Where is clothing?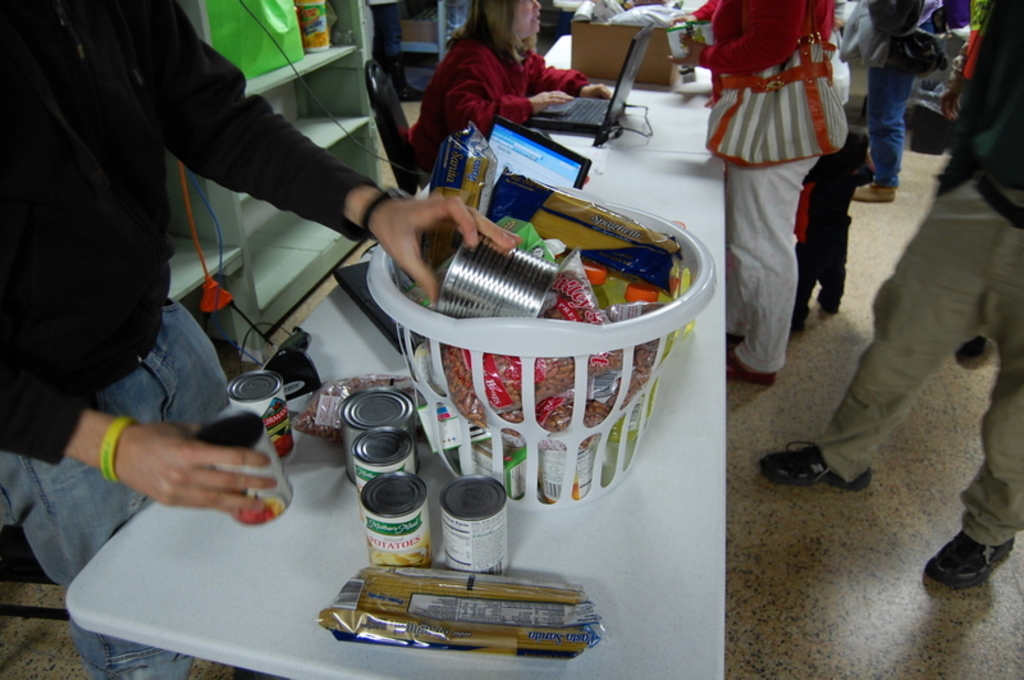
708, 13, 860, 355.
